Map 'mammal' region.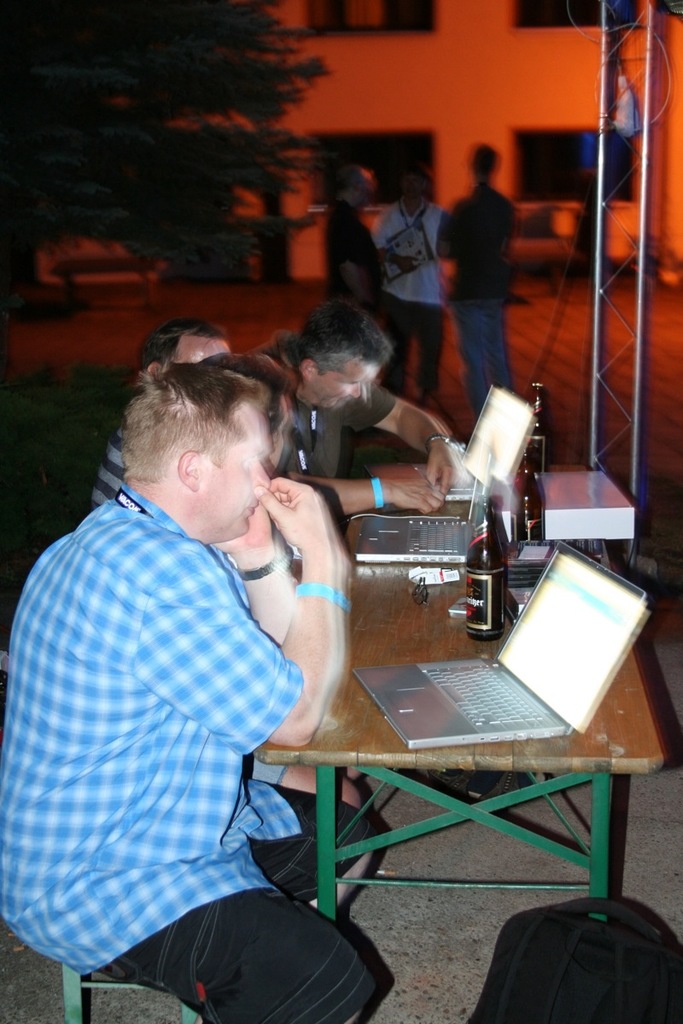
Mapped to detection(438, 142, 514, 410).
